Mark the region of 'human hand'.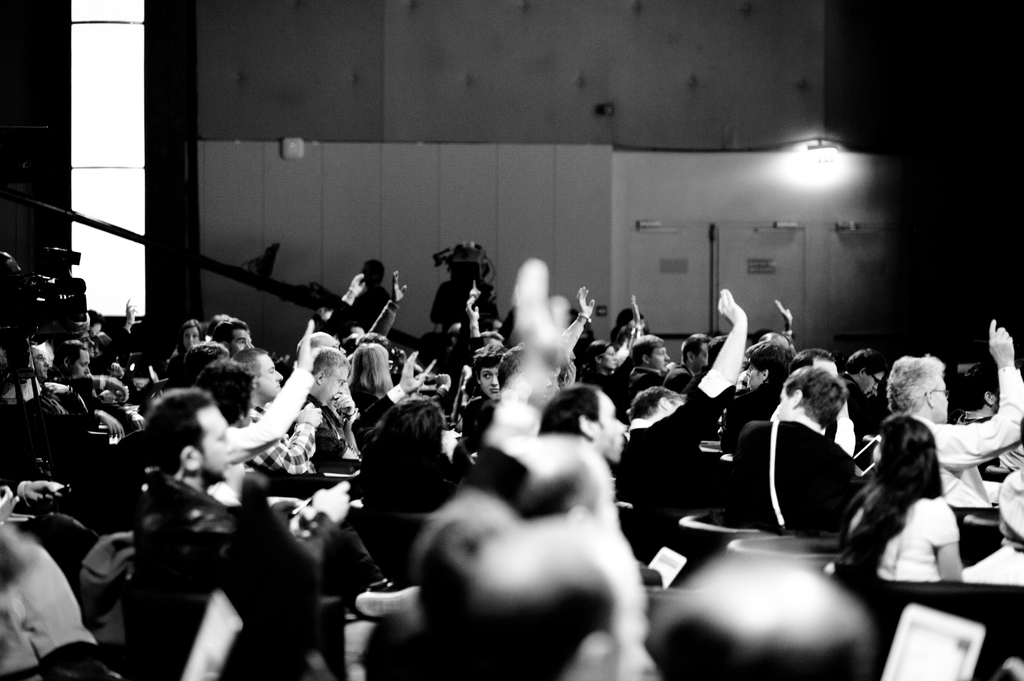
Region: bbox=(774, 300, 794, 328).
